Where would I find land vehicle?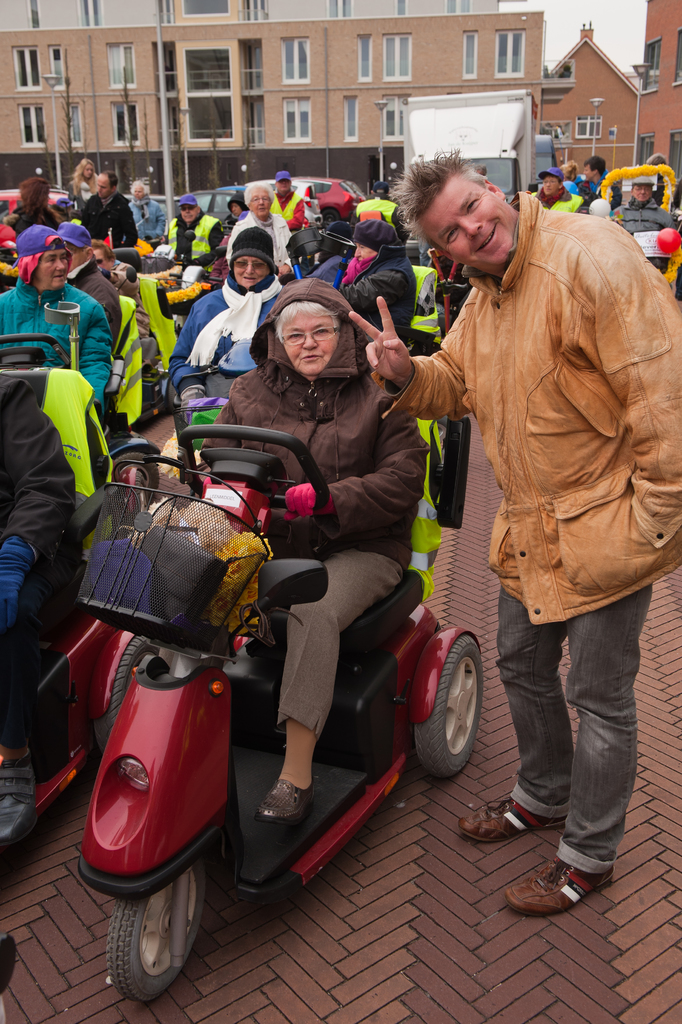
At locate(42, 332, 513, 970).
